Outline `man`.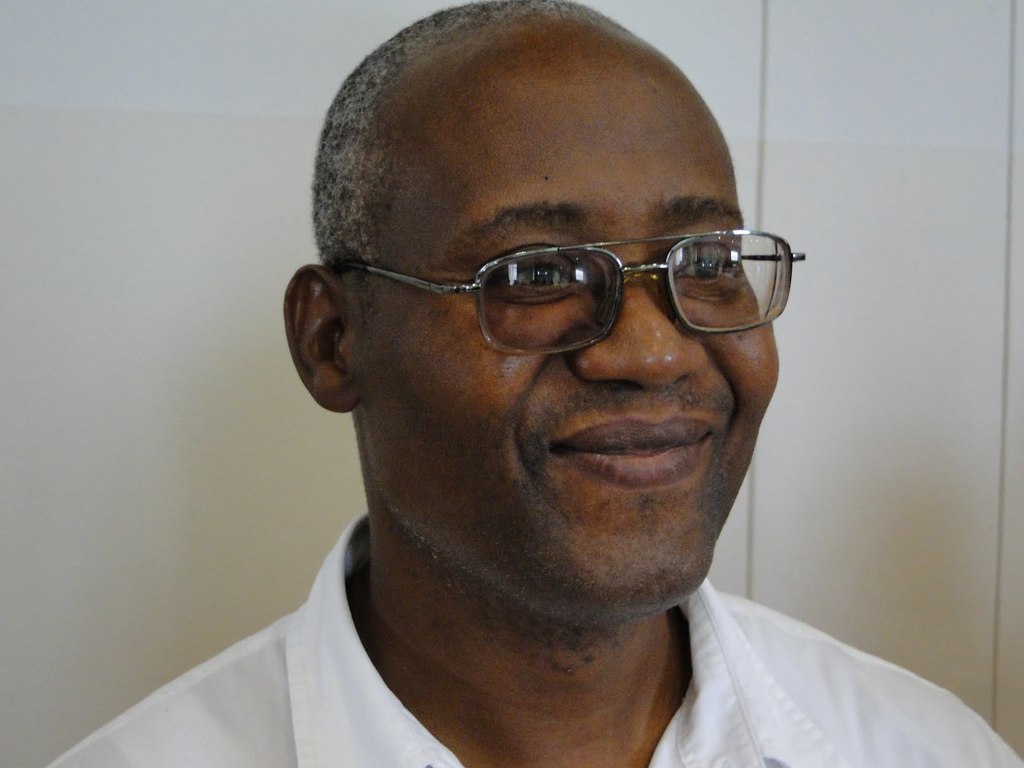
Outline: Rect(120, 0, 958, 767).
